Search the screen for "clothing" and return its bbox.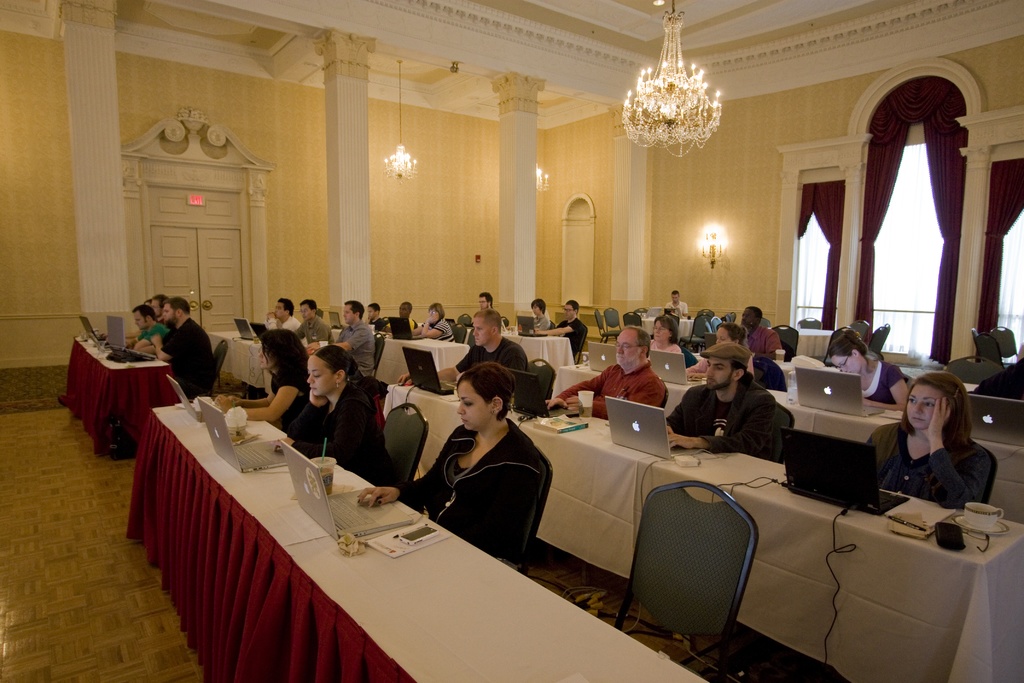
Found: detection(650, 340, 694, 370).
